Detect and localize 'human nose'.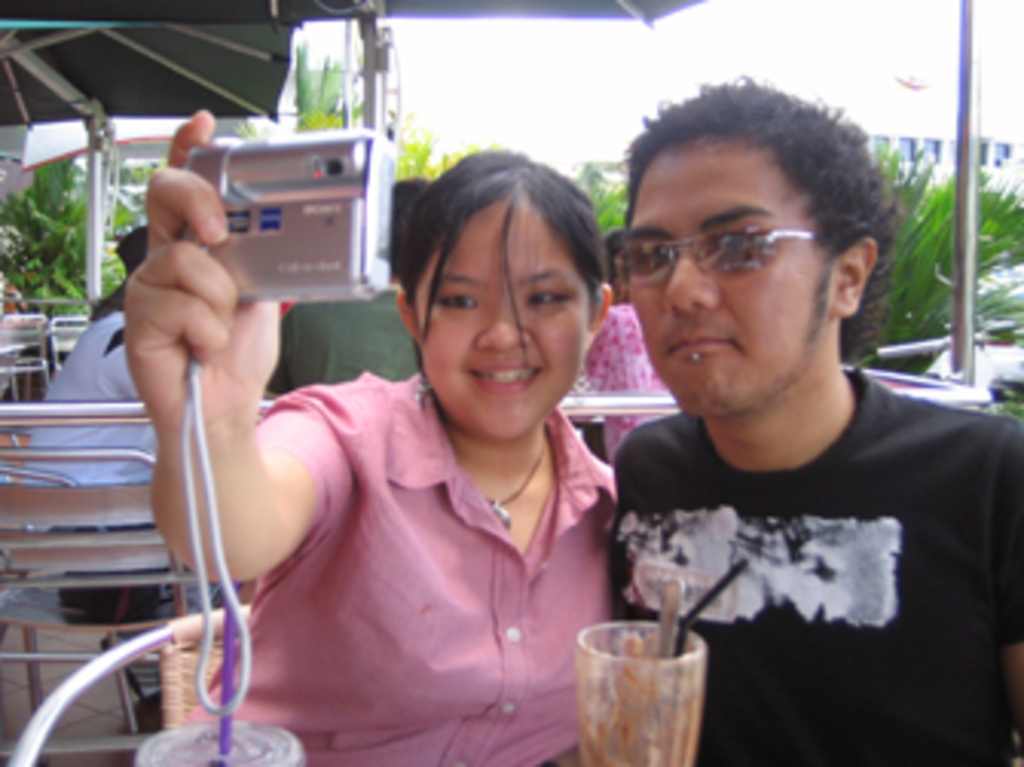
Localized at [x1=480, y1=296, x2=529, y2=345].
